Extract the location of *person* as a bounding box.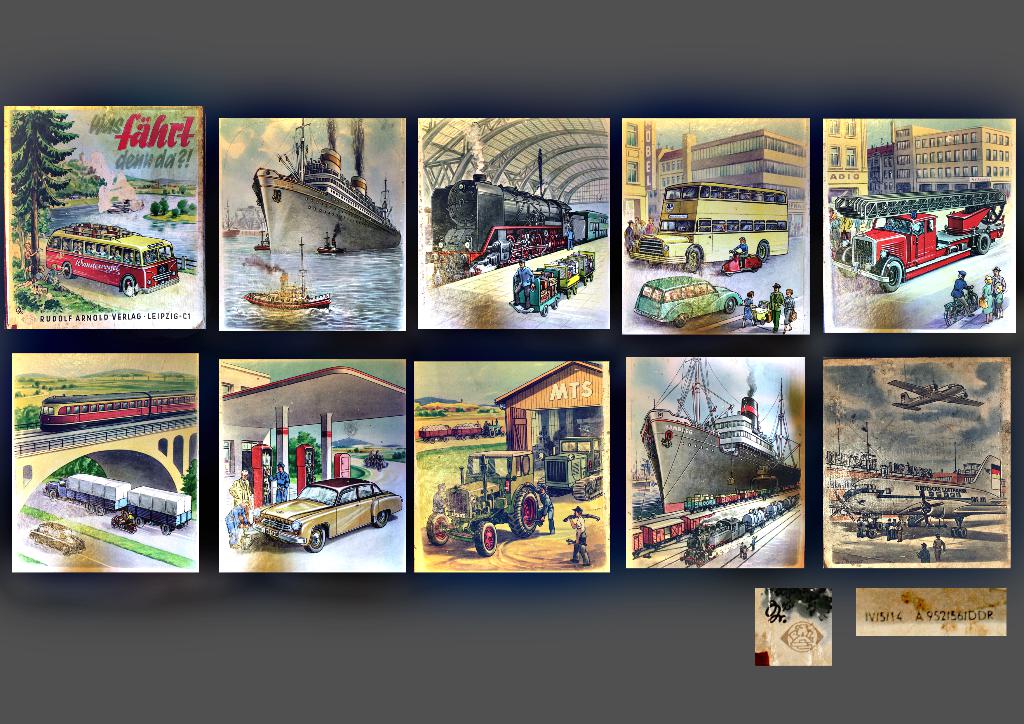
left=781, top=289, right=796, bottom=334.
